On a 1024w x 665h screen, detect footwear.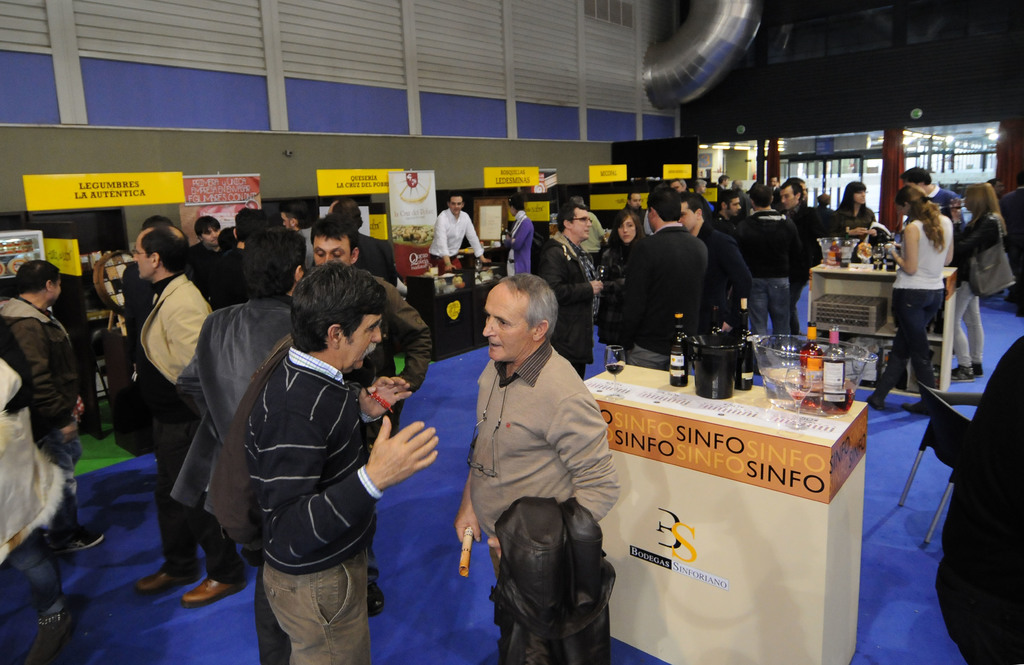
972:362:984:378.
